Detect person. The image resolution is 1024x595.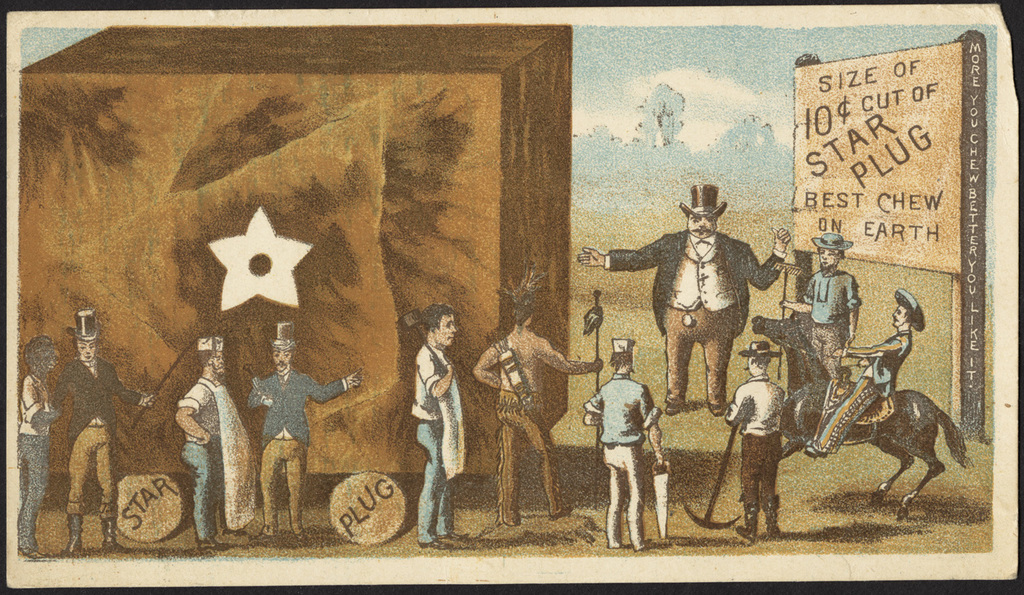
crop(241, 318, 318, 534).
